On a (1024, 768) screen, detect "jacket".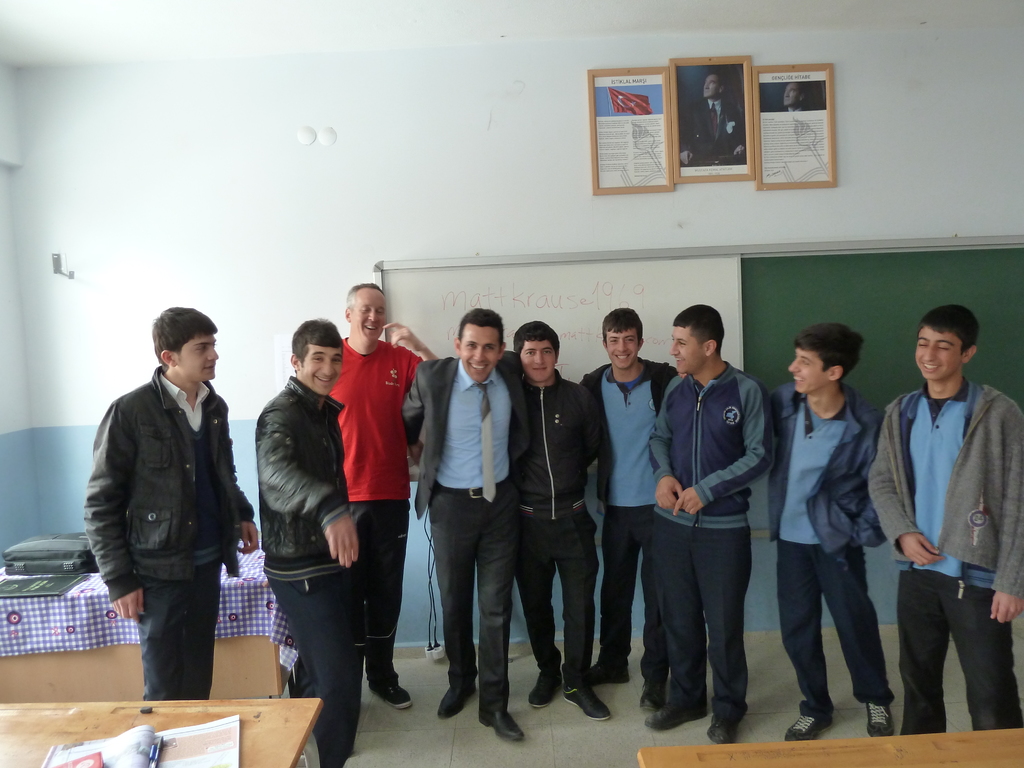
{"left": 250, "top": 373, "right": 361, "bottom": 579}.
